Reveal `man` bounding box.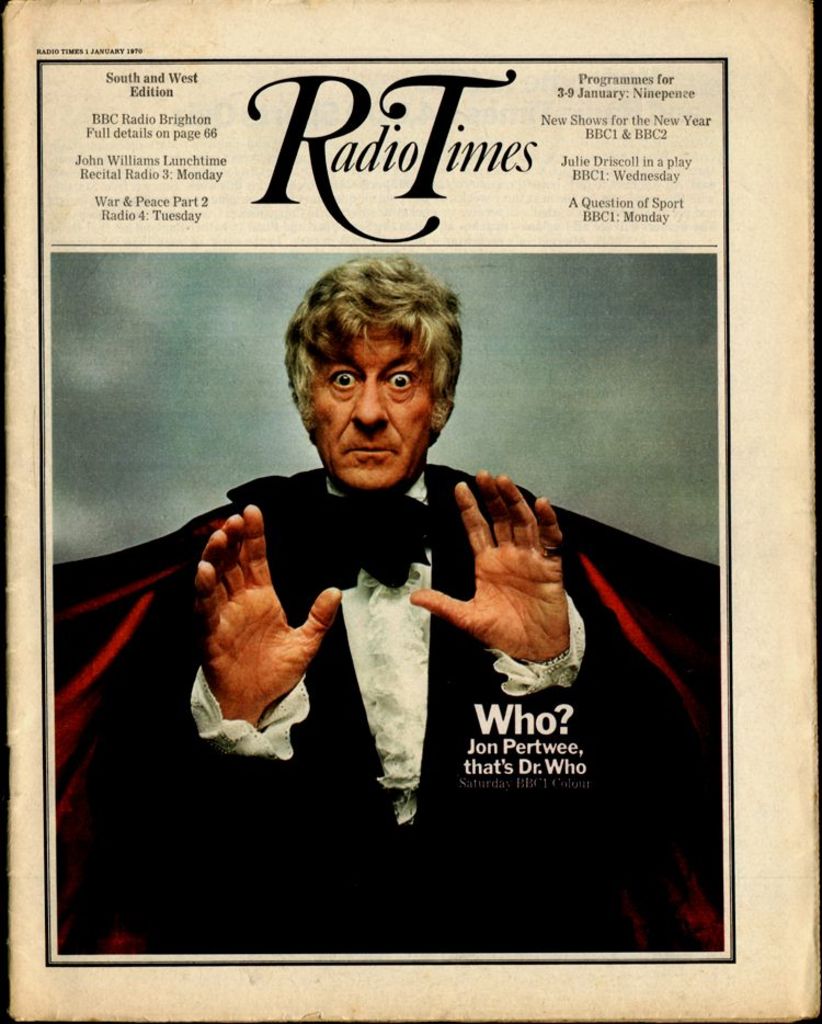
Revealed: box(57, 248, 716, 948).
